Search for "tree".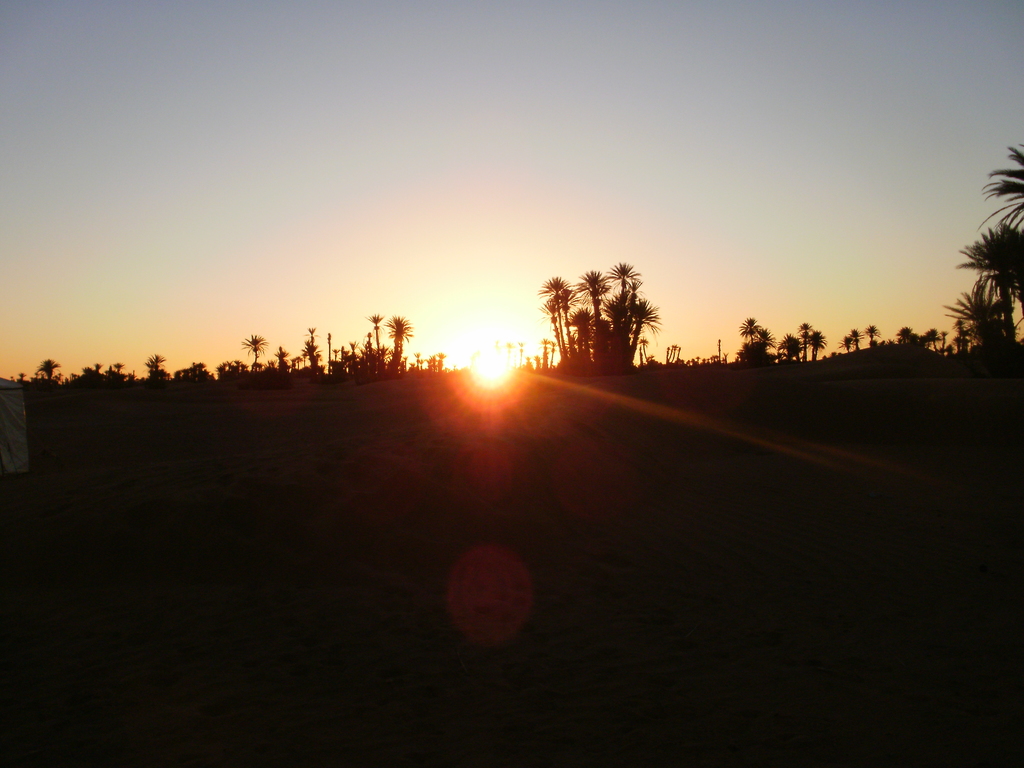
Found at [left=895, top=150, right=1023, bottom=383].
